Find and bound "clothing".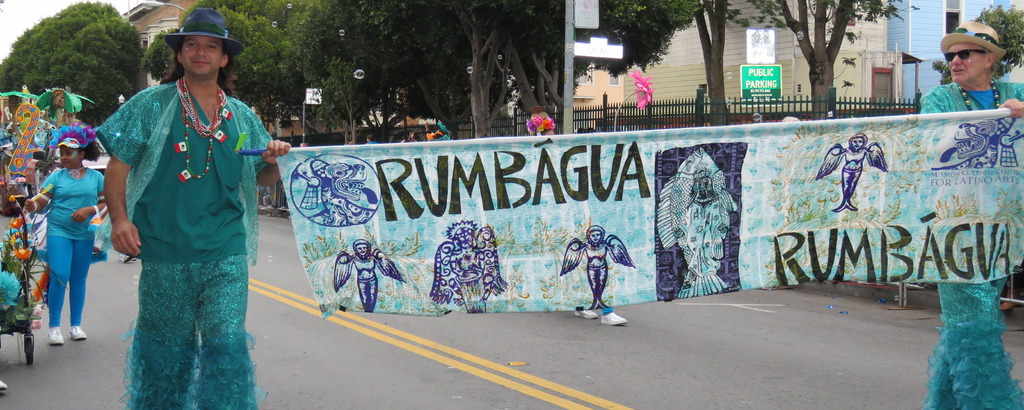
Bound: [96,80,276,409].
